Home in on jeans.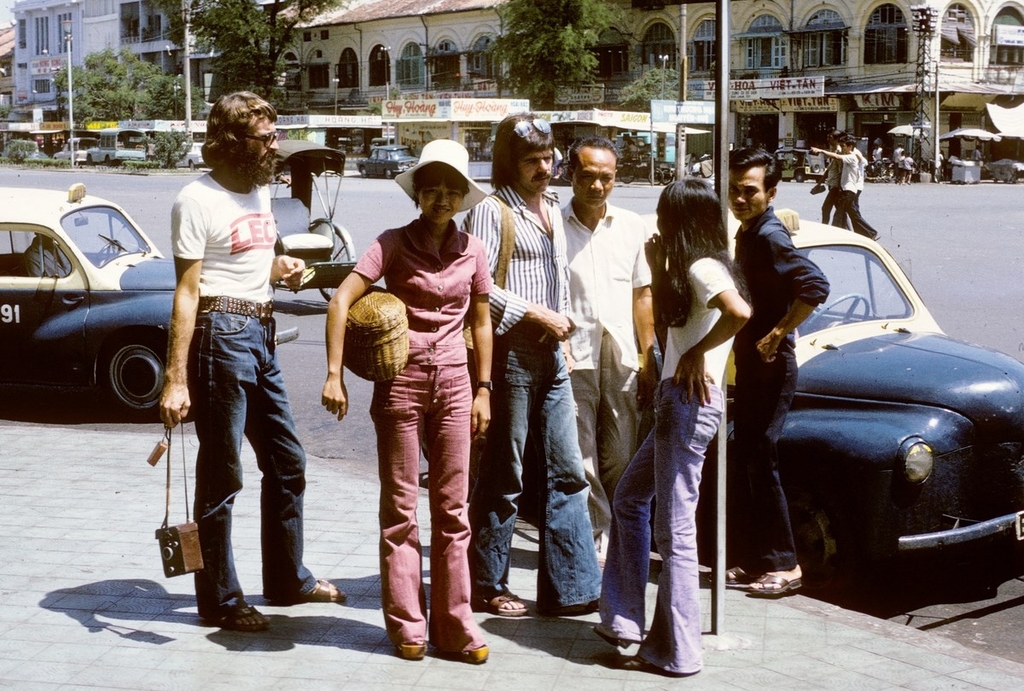
Homed in at (left=820, top=183, right=857, bottom=232).
